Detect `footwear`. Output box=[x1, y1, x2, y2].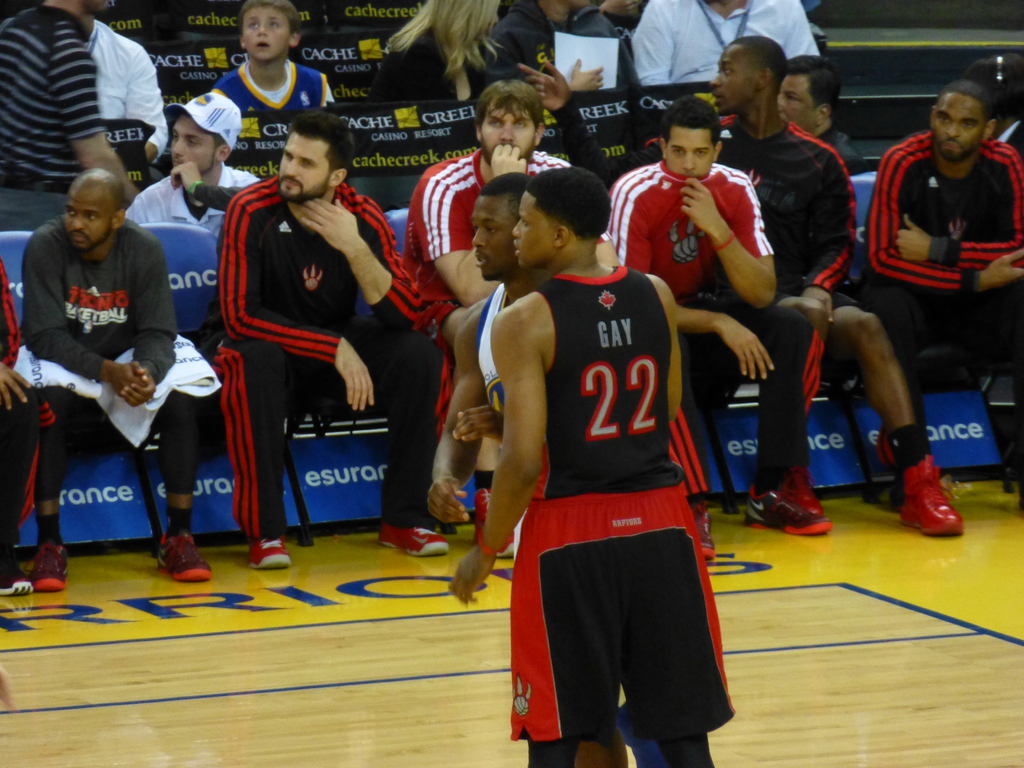
box=[159, 533, 212, 582].
